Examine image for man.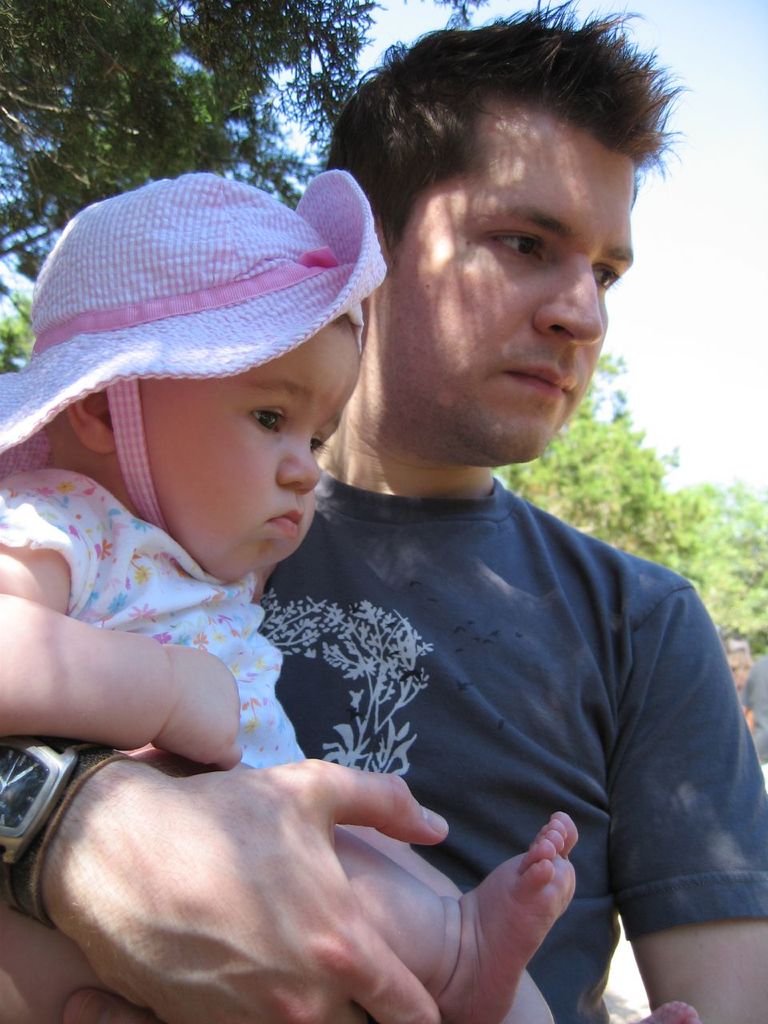
Examination result: <region>0, 0, 767, 1023</region>.
